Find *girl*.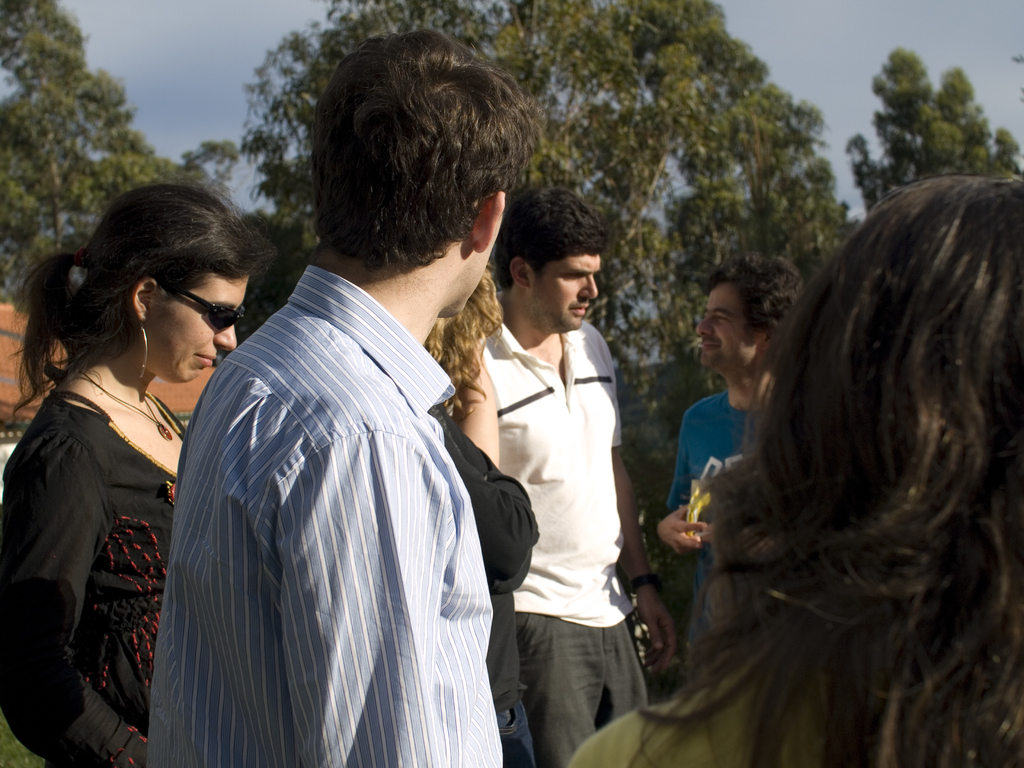
locate(564, 180, 1023, 767).
